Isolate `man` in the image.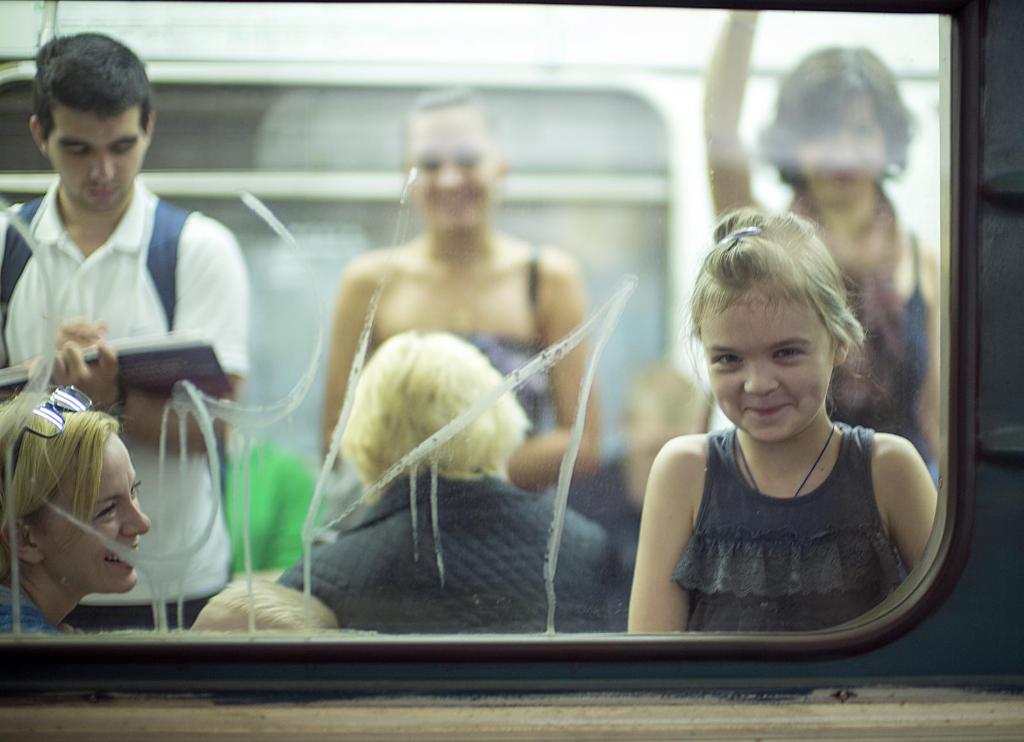
Isolated region: 271:130:636:599.
